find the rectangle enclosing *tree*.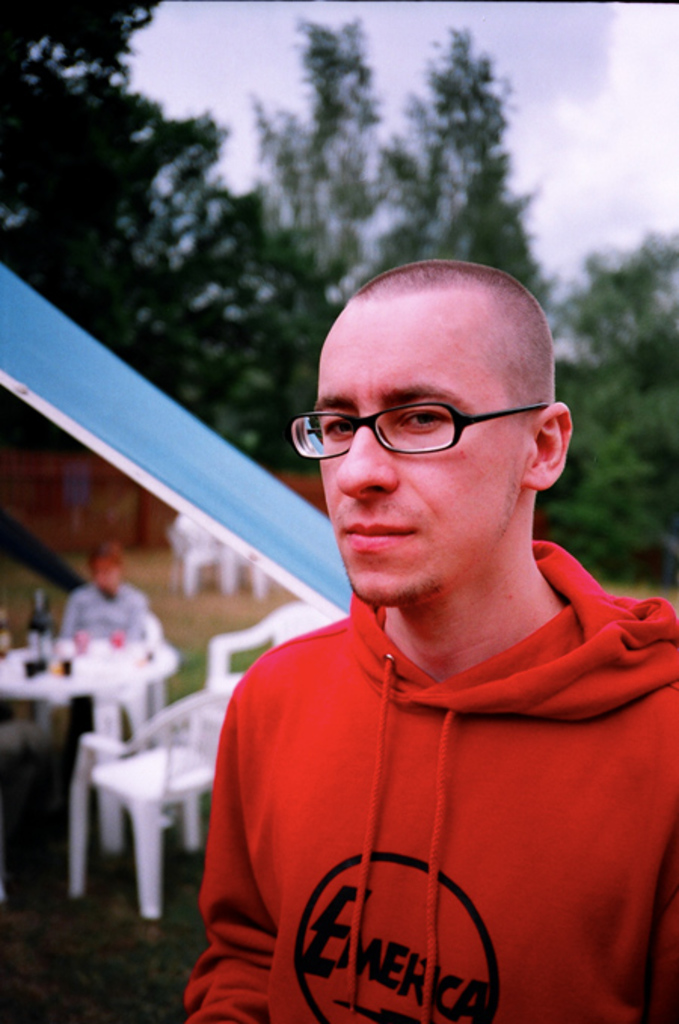
<bbox>0, 0, 220, 452</bbox>.
